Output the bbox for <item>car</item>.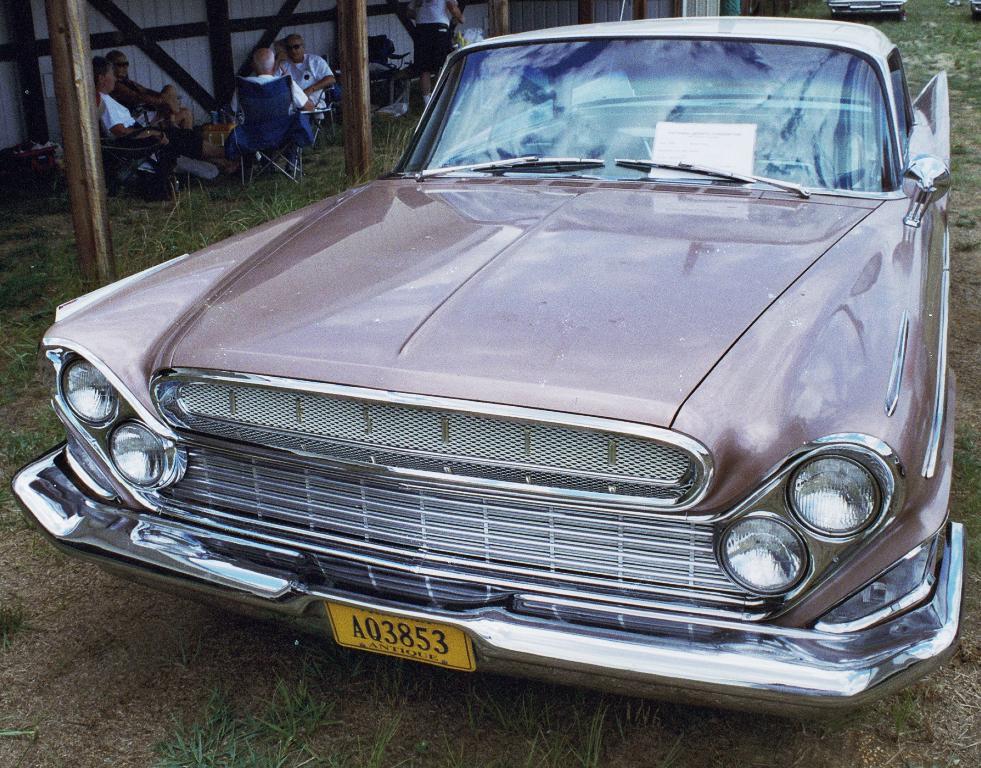
crop(826, 0, 909, 18).
